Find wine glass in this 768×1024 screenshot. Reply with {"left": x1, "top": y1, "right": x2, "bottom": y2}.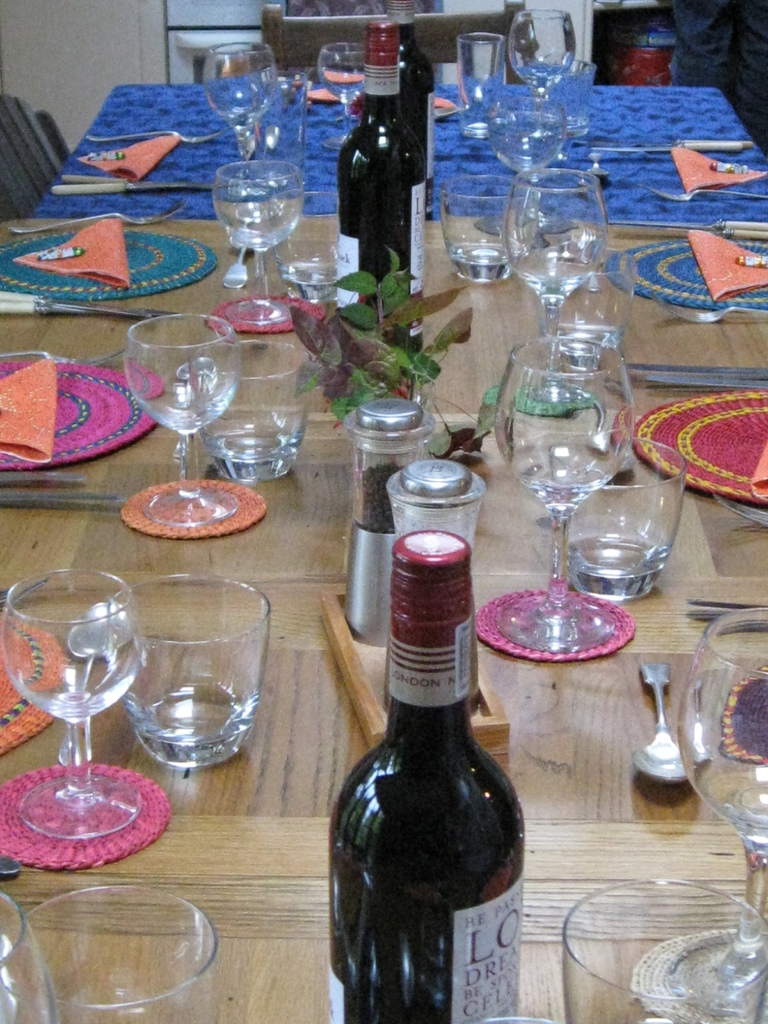
{"left": 505, "top": 162, "right": 604, "bottom": 346}.
